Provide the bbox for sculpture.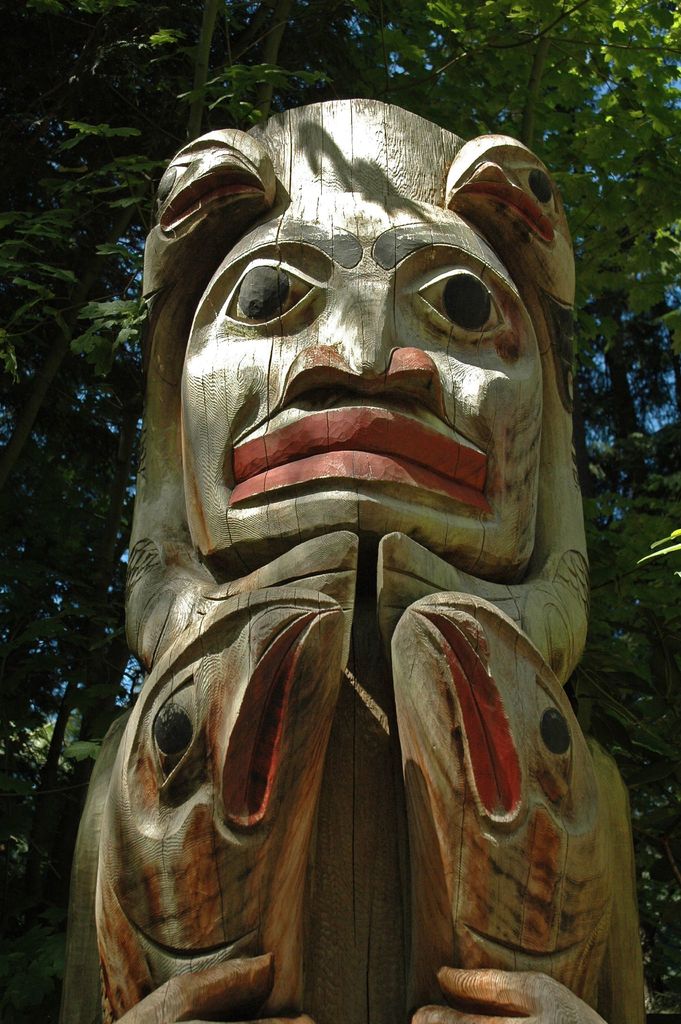
(39, 118, 659, 1008).
